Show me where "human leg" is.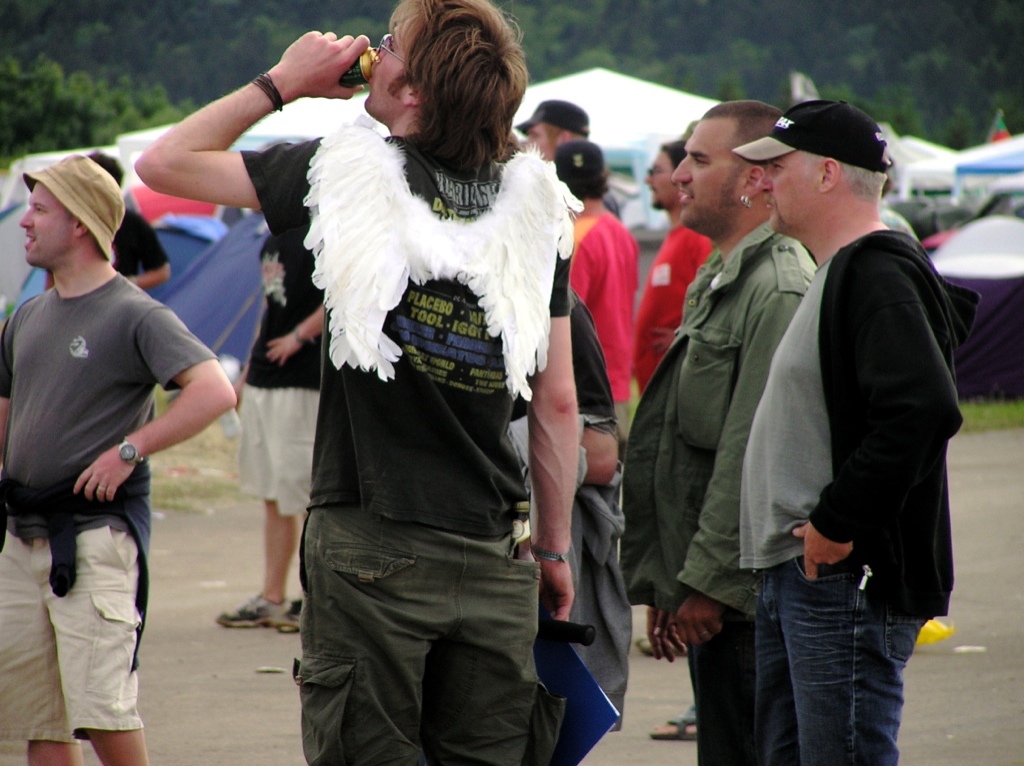
"human leg" is at x1=45 y1=468 x2=151 y2=765.
